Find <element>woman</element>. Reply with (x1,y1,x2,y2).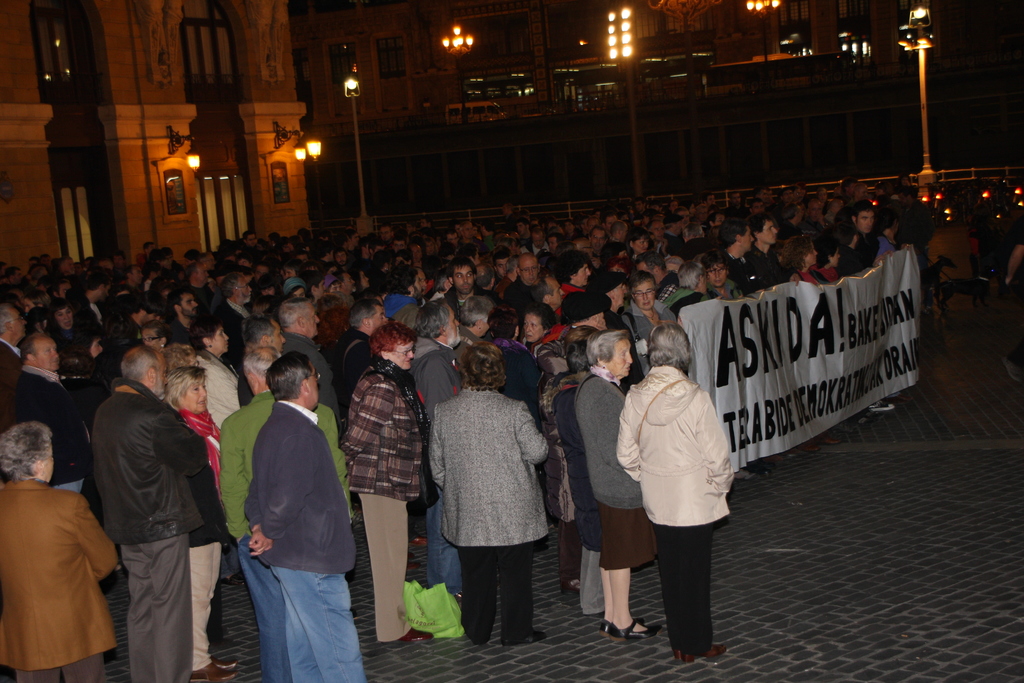
(425,341,555,648).
